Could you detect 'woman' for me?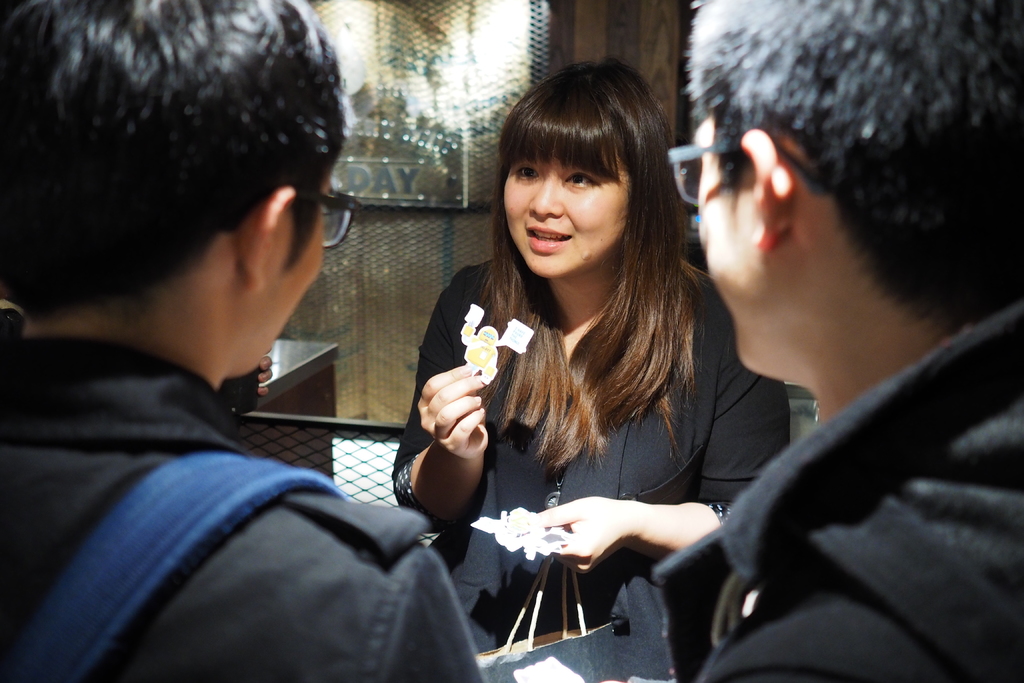
Detection result: <bbox>392, 63, 767, 662</bbox>.
